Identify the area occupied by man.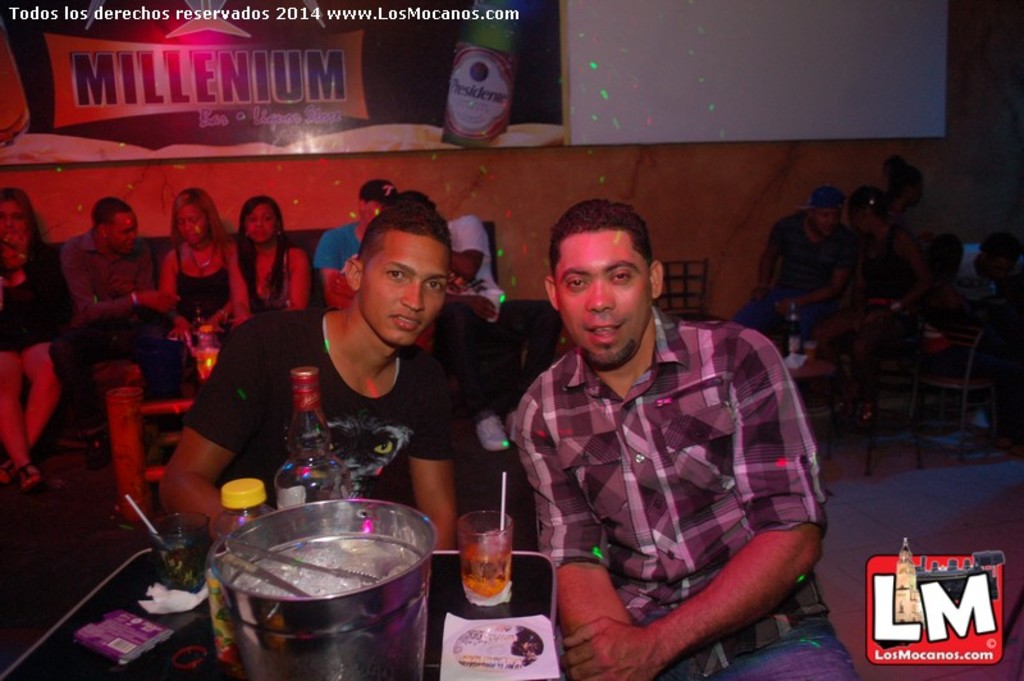
Area: [x1=150, y1=197, x2=462, y2=565].
